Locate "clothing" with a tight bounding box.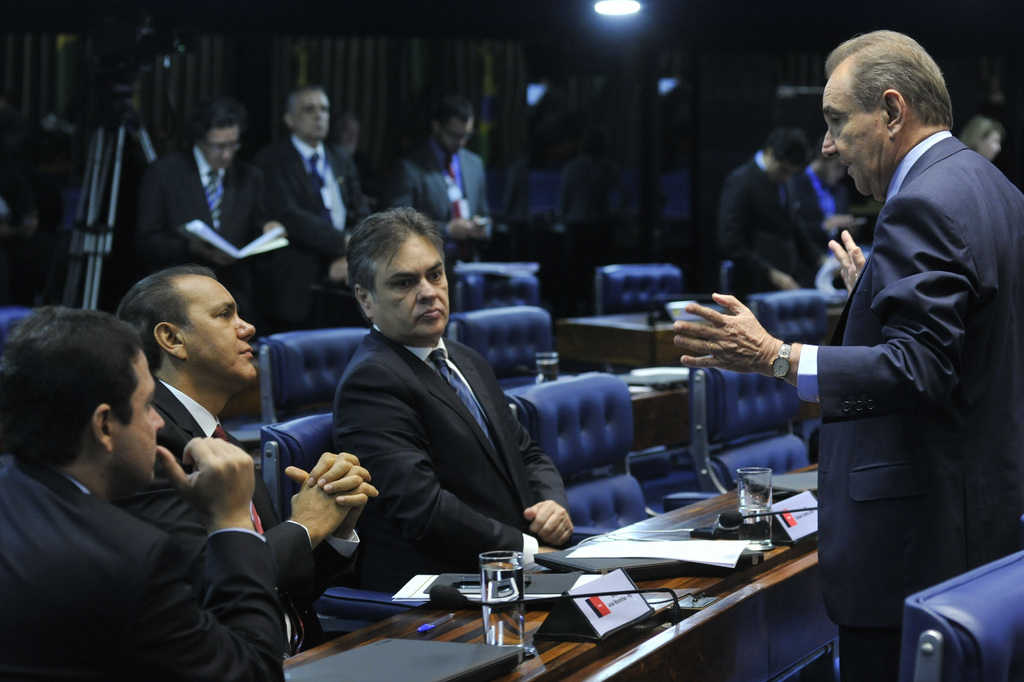
l=142, t=139, r=268, b=338.
